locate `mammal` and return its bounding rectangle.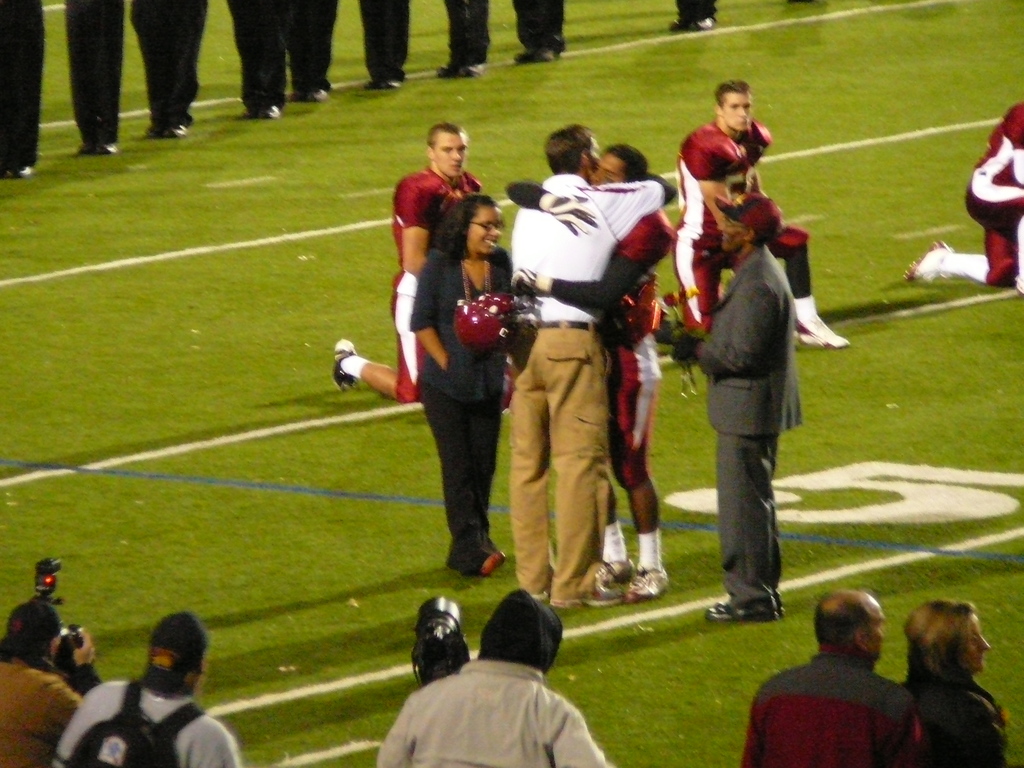
crop(0, 1, 44, 180).
